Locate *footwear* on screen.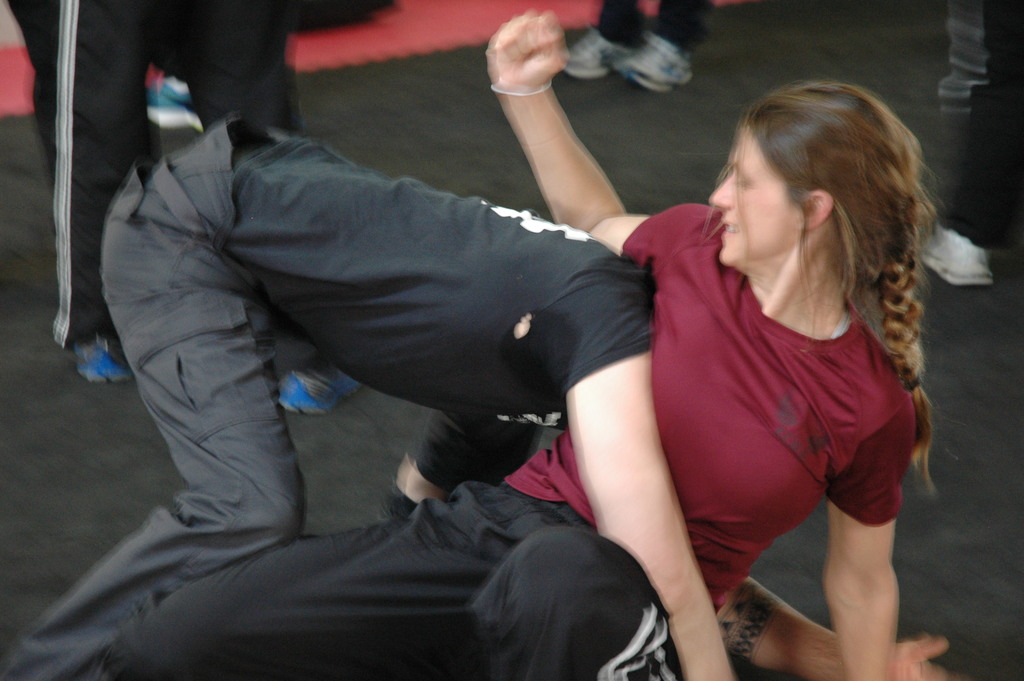
On screen at Rect(278, 364, 360, 416).
